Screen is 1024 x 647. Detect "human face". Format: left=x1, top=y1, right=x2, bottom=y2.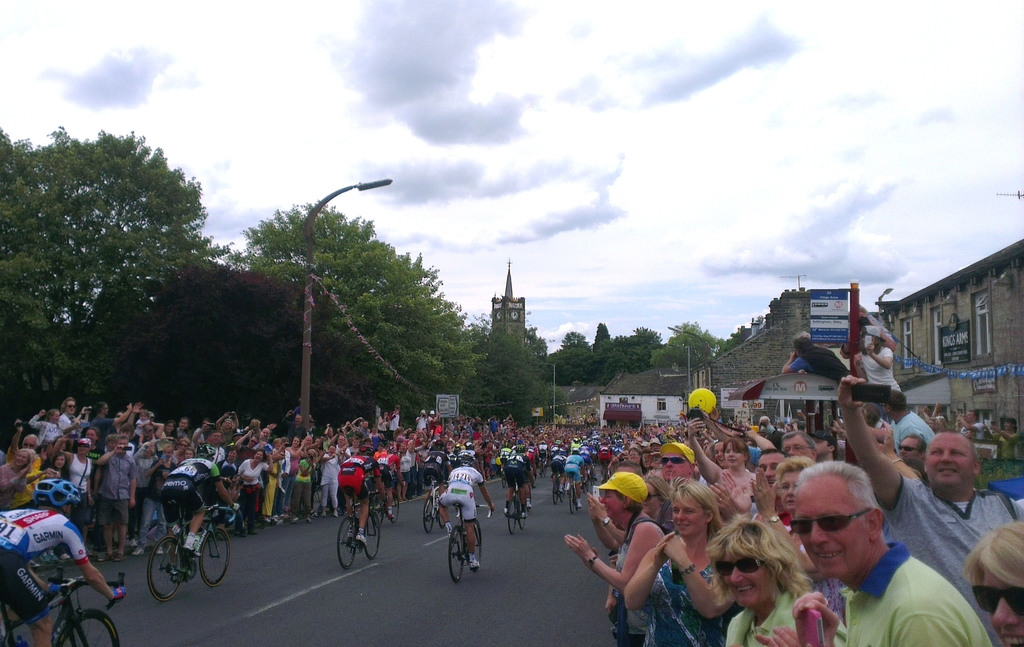
left=118, top=438, right=128, bottom=446.
